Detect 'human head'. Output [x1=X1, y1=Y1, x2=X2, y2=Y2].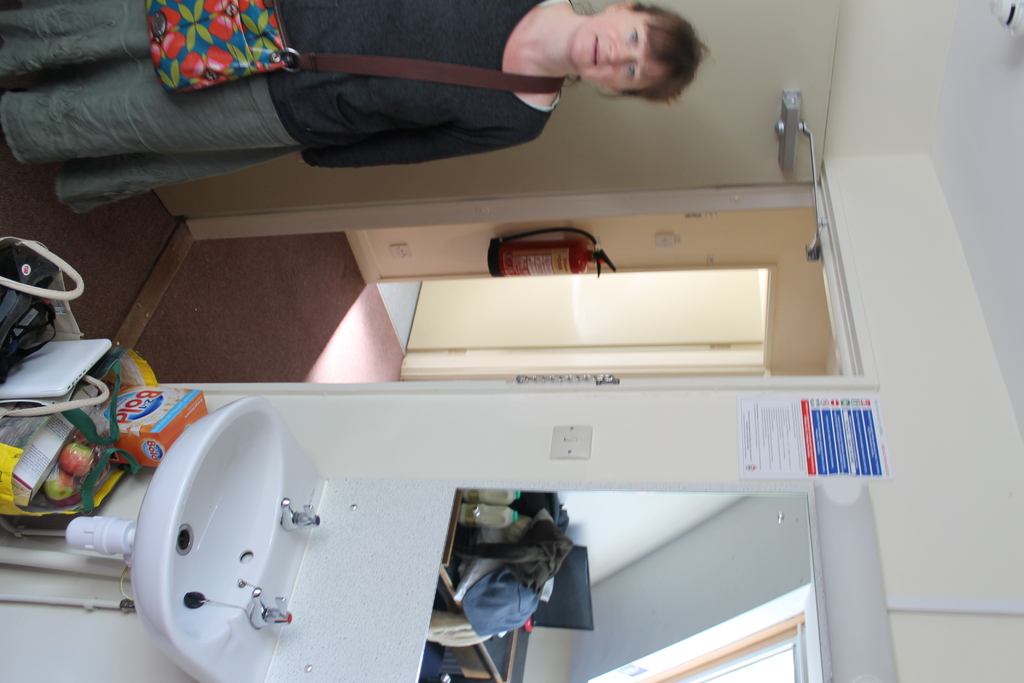
[x1=568, y1=0, x2=715, y2=103].
